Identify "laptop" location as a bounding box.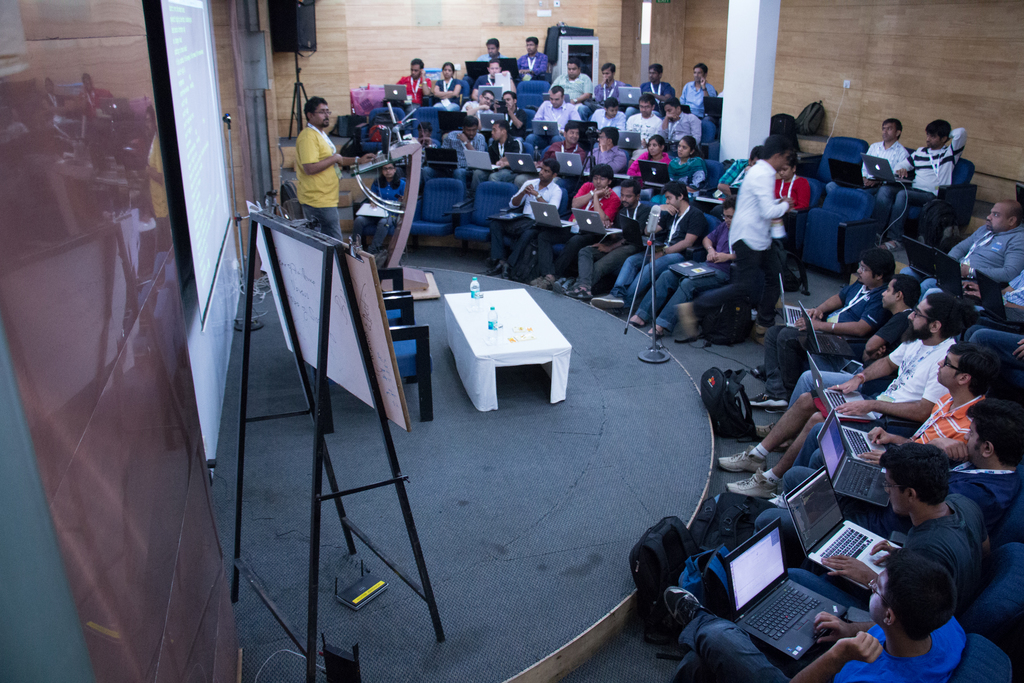
box=[637, 160, 670, 183].
